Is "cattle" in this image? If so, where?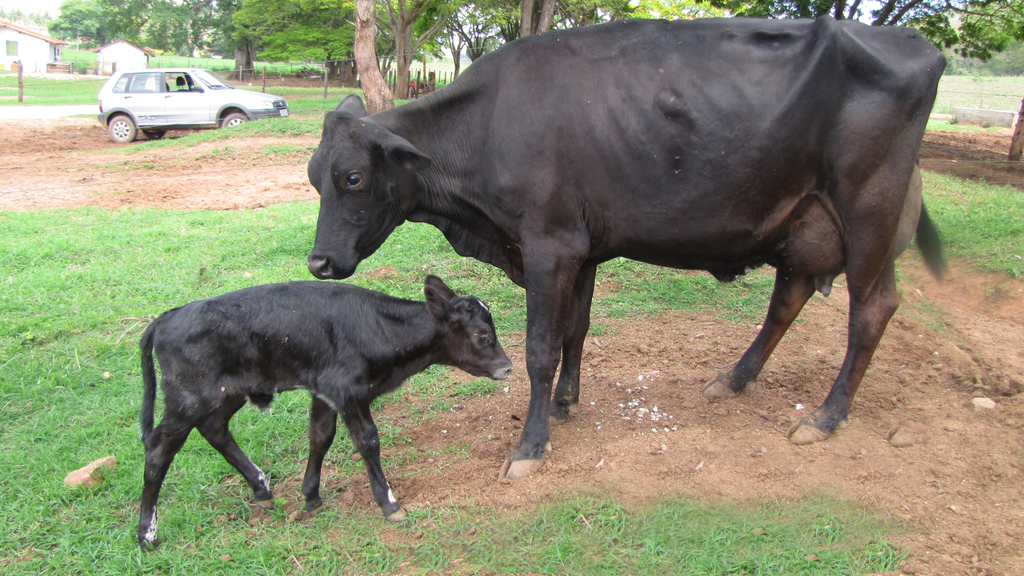
Yes, at {"x1": 138, "y1": 277, "x2": 513, "y2": 553}.
